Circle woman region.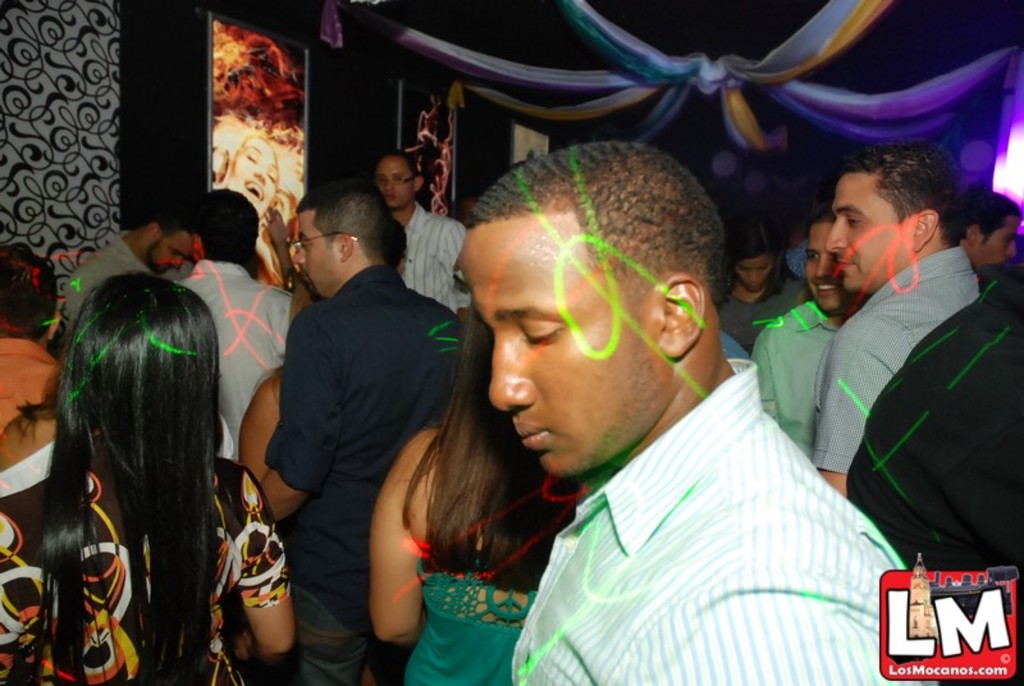
Region: <bbox>370, 298, 588, 685</bbox>.
